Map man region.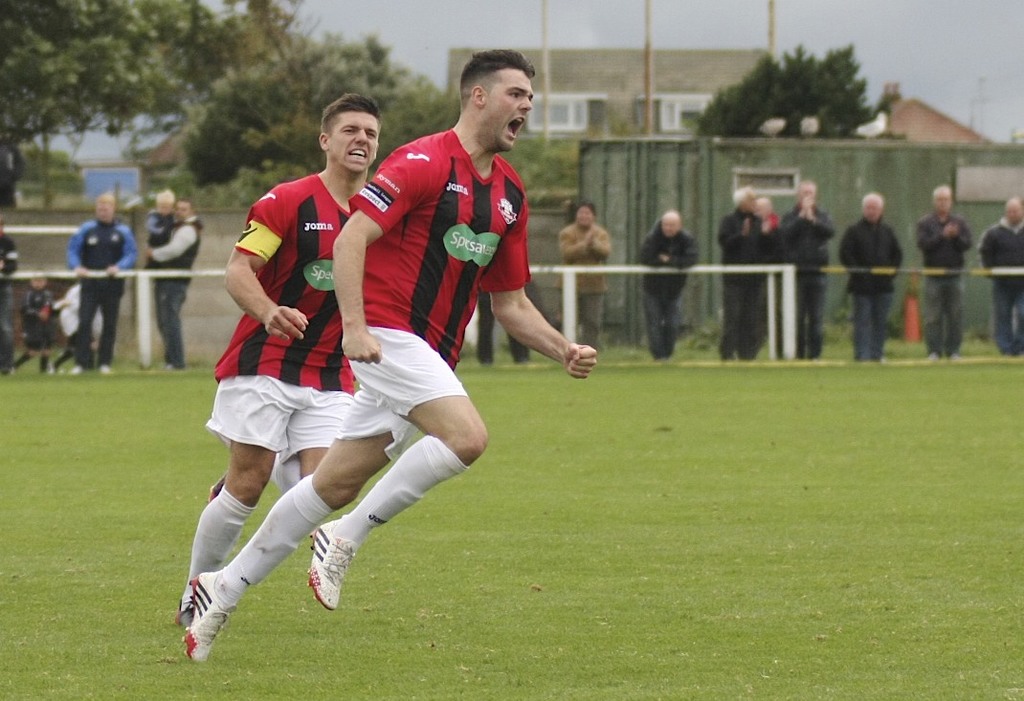
Mapped to BBox(924, 185, 974, 360).
